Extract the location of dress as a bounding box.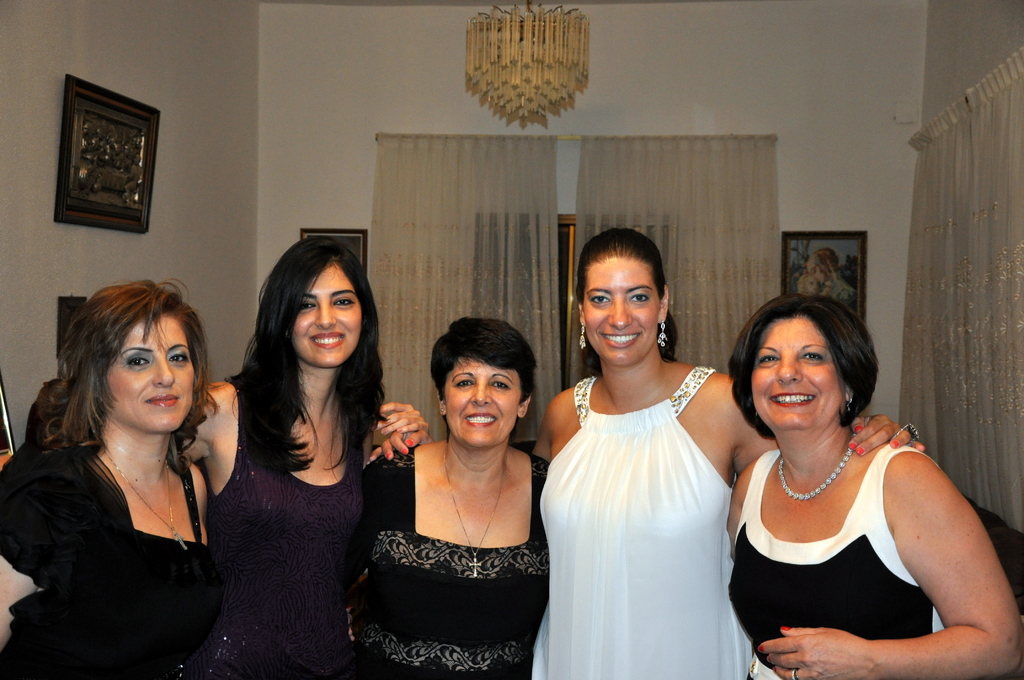
locate(525, 371, 760, 679).
